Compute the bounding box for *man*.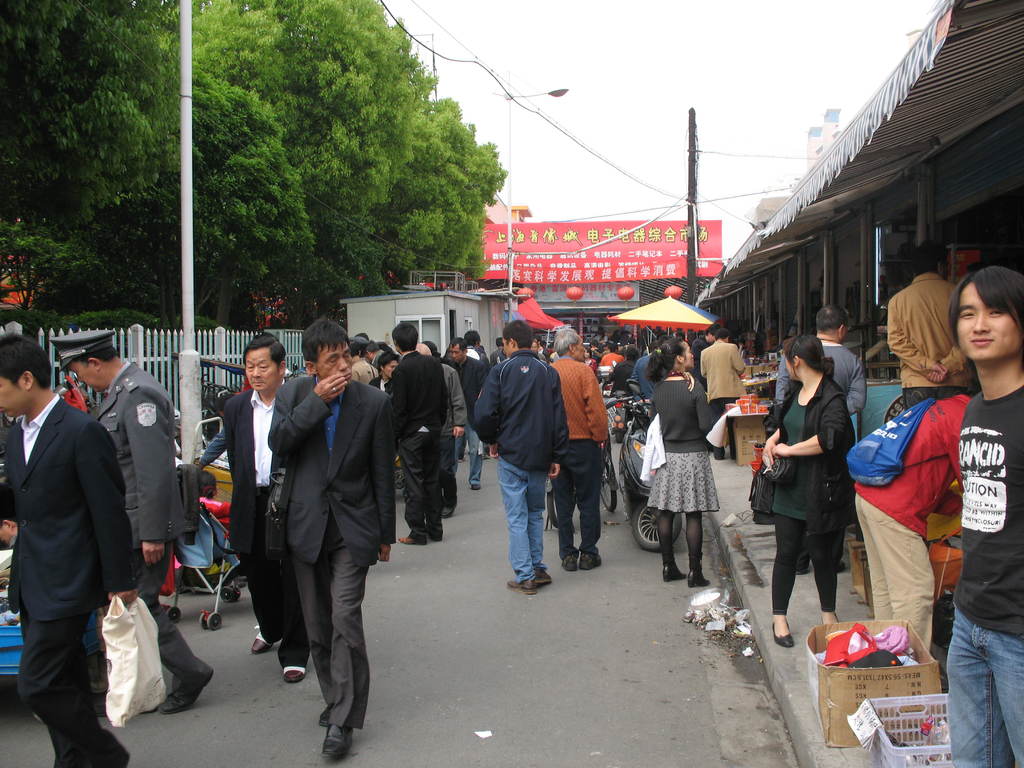
x1=851 y1=394 x2=970 y2=653.
